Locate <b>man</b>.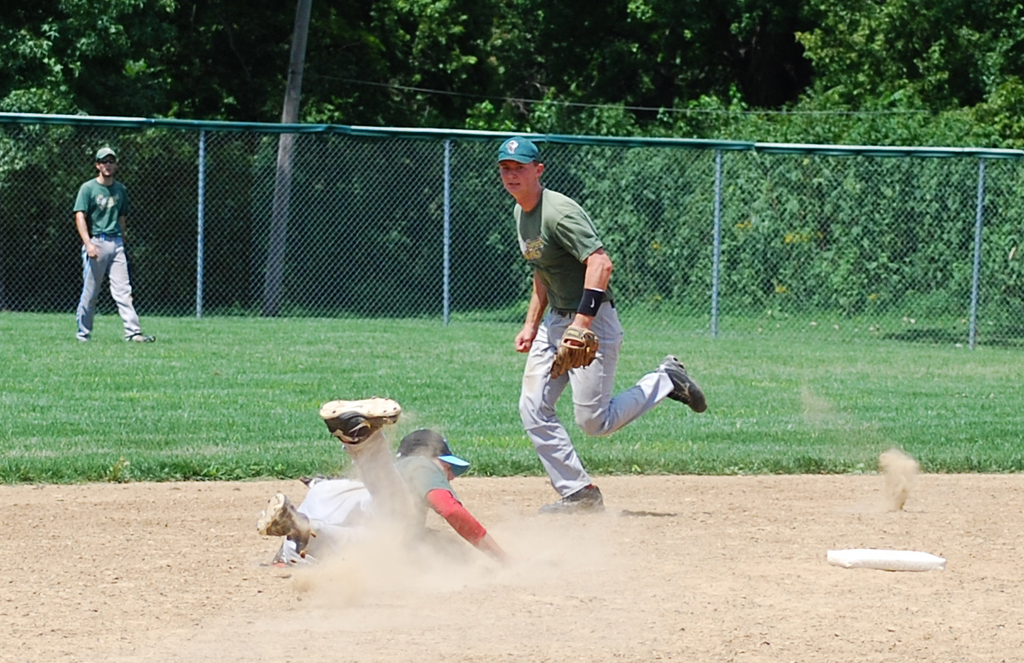
Bounding box: <box>78,147,157,342</box>.
